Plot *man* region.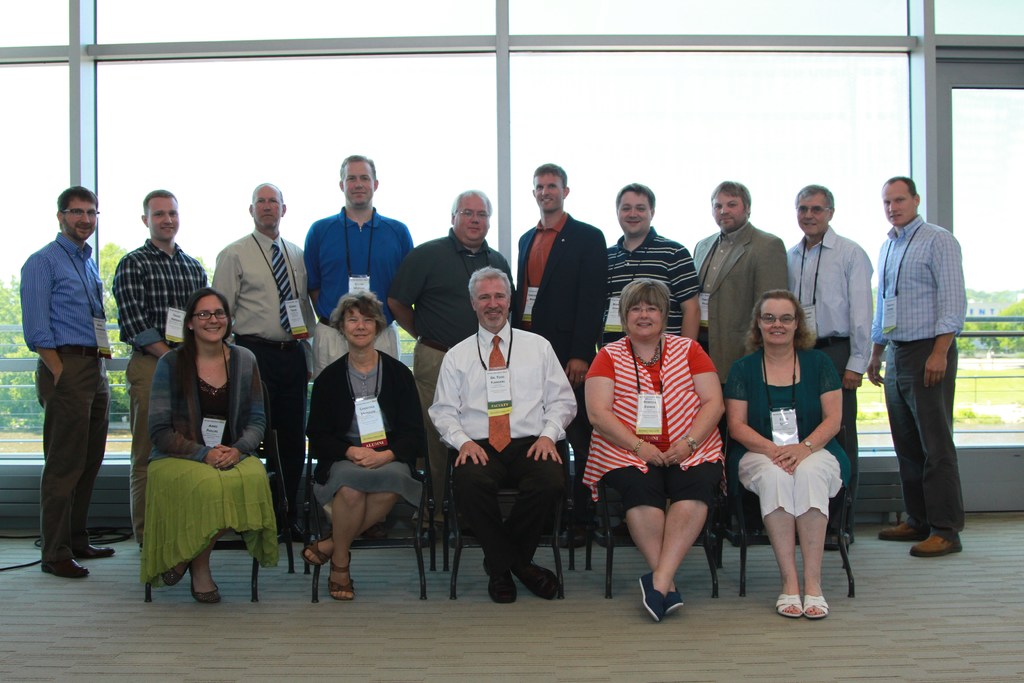
Plotted at x1=785, y1=178, x2=871, y2=548.
